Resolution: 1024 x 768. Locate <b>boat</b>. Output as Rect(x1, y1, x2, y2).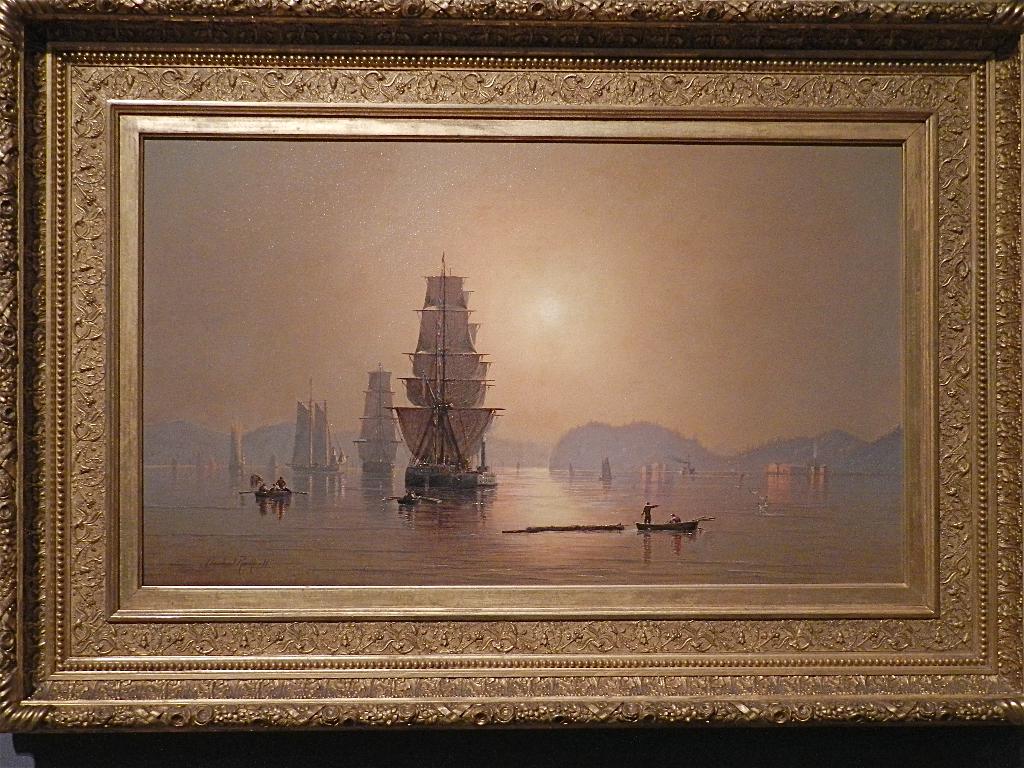
Rect(597, 457, 608, 478).
